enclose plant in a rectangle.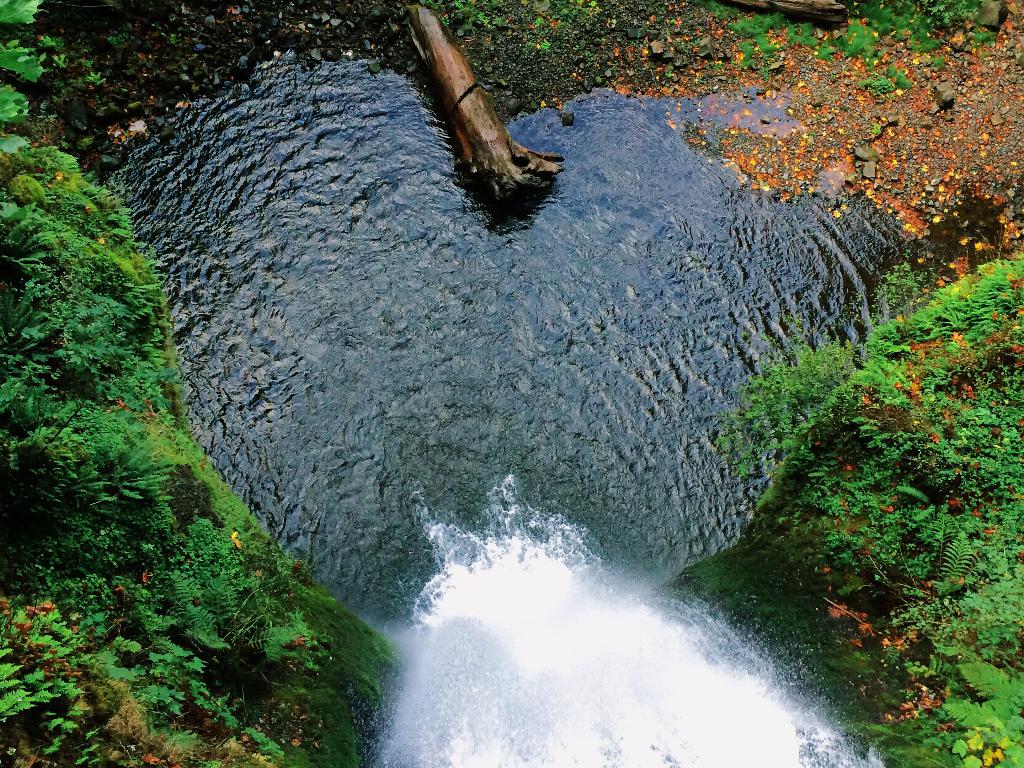
l=871, t=4, r=1010, b=107.
